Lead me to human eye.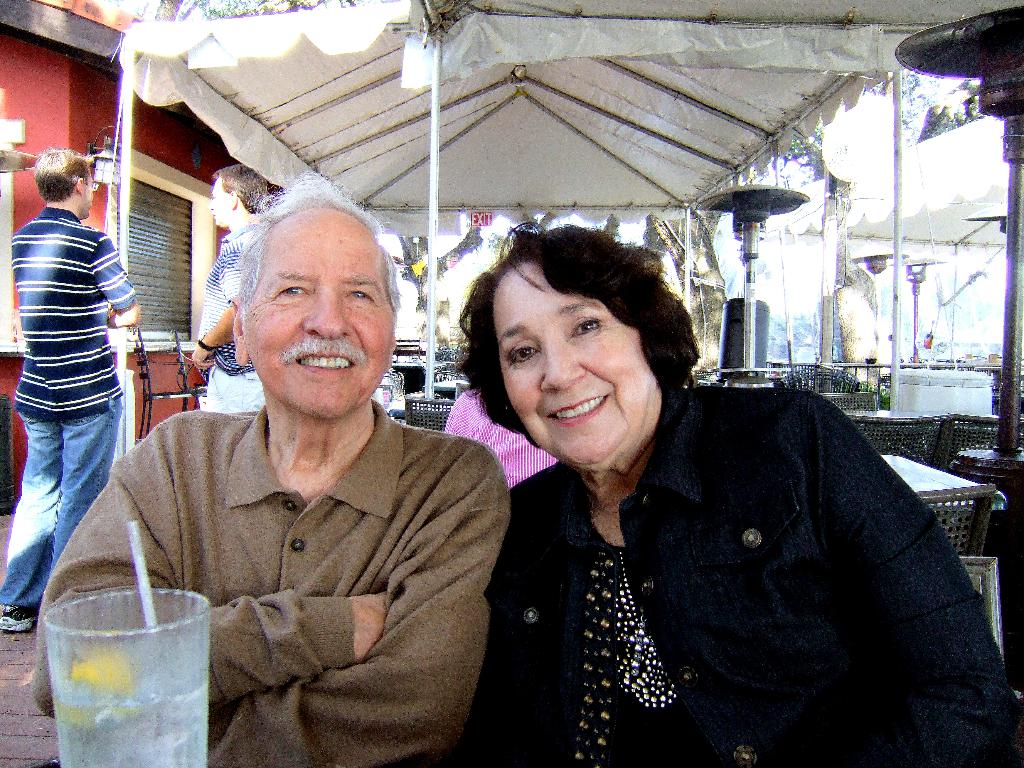
Lead to [275,283,309,303].
